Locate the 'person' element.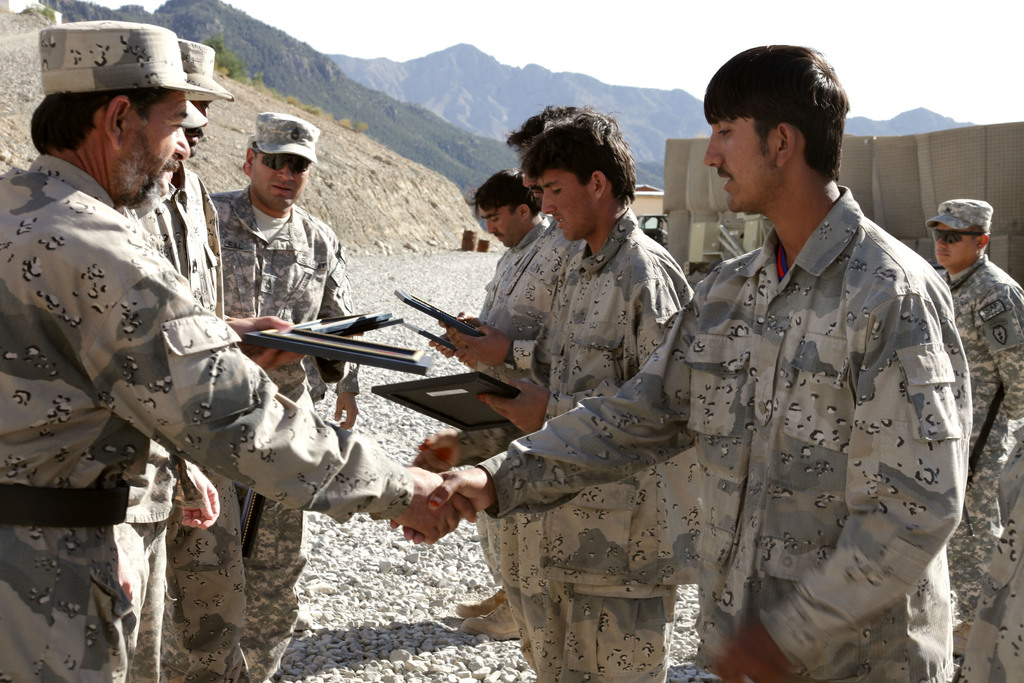
Element bbox: {"x1": 934, "y1": 195, "x2": 1023, "y2": 611}.
